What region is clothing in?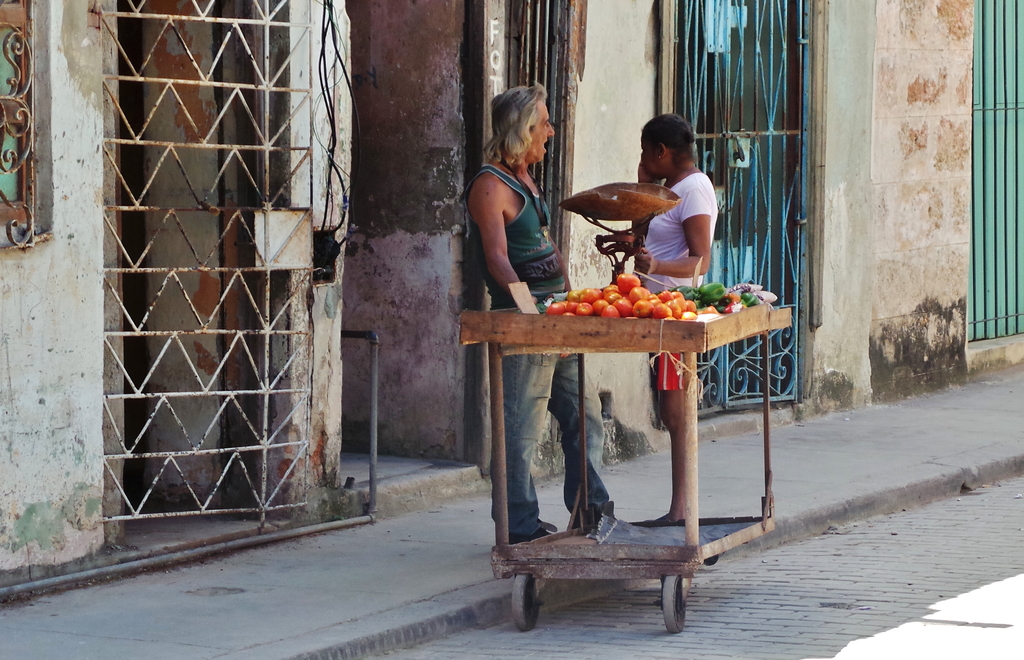
BBox(639, 172, 717, 392).
